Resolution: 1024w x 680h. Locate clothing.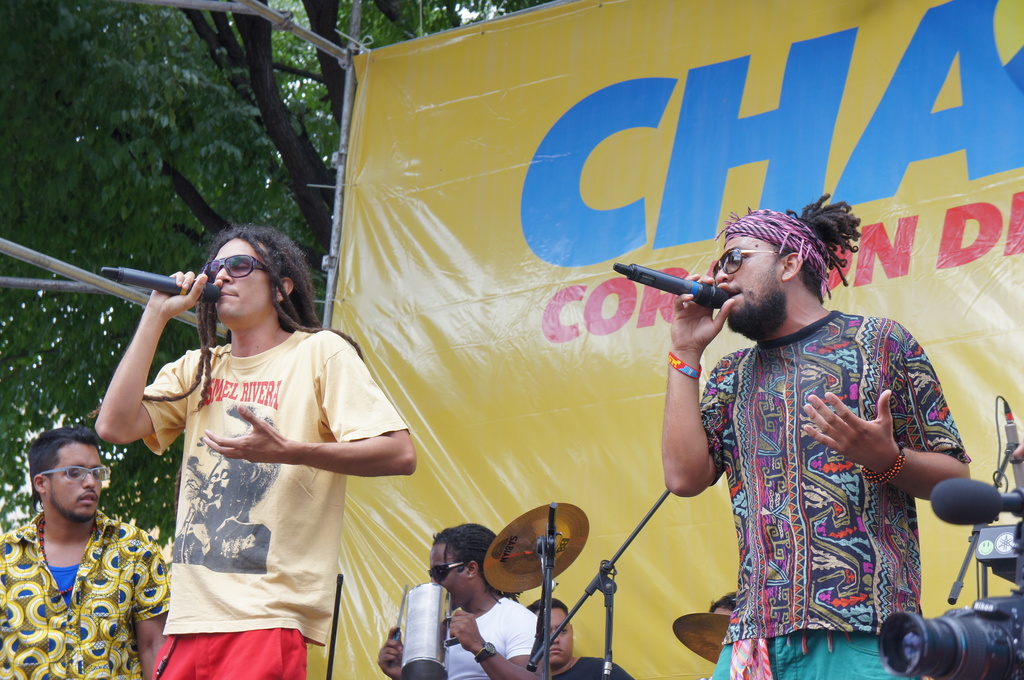
bbox(91, 266, 397, 643).
